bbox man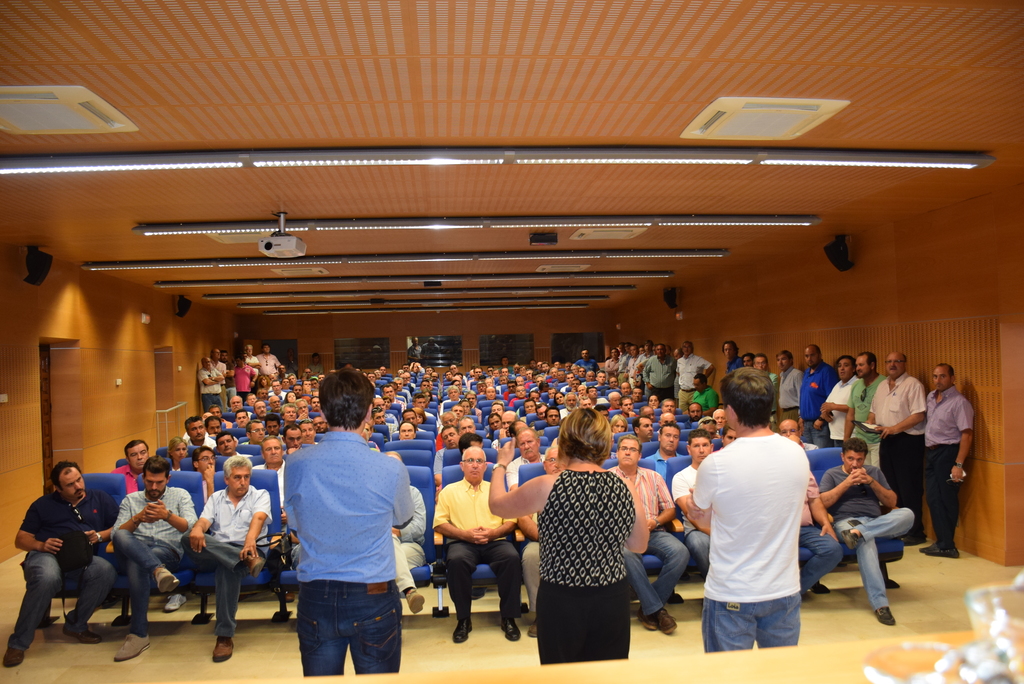
724:338:742:373
